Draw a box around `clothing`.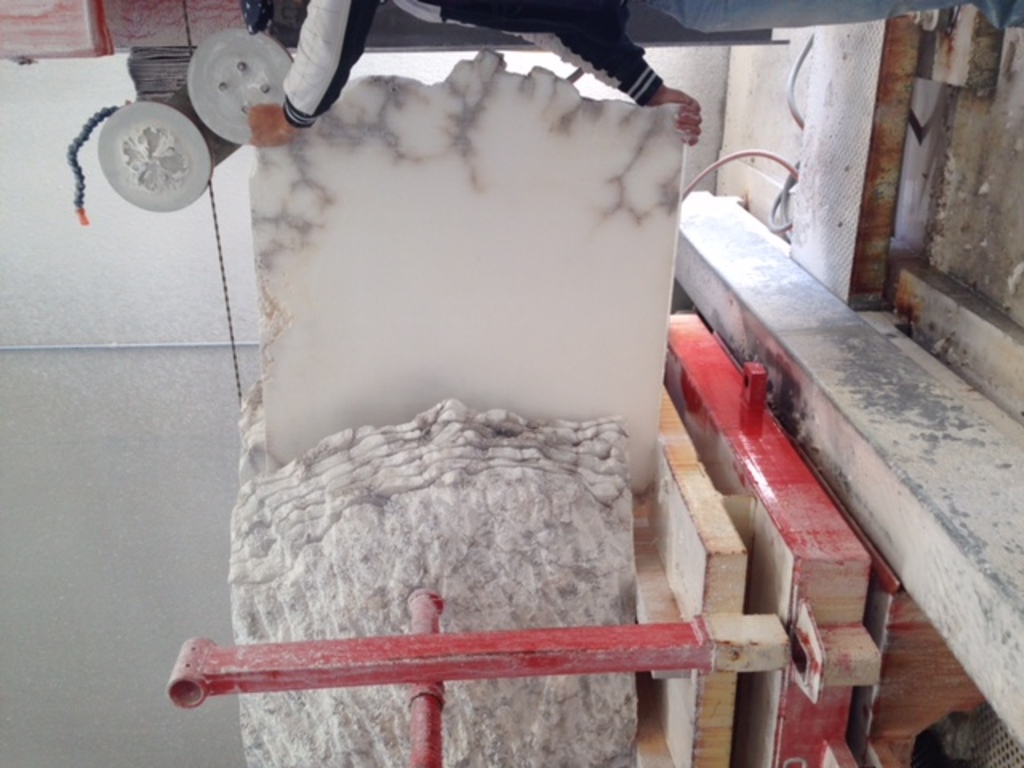
locate(275, 0, 984, 131).
